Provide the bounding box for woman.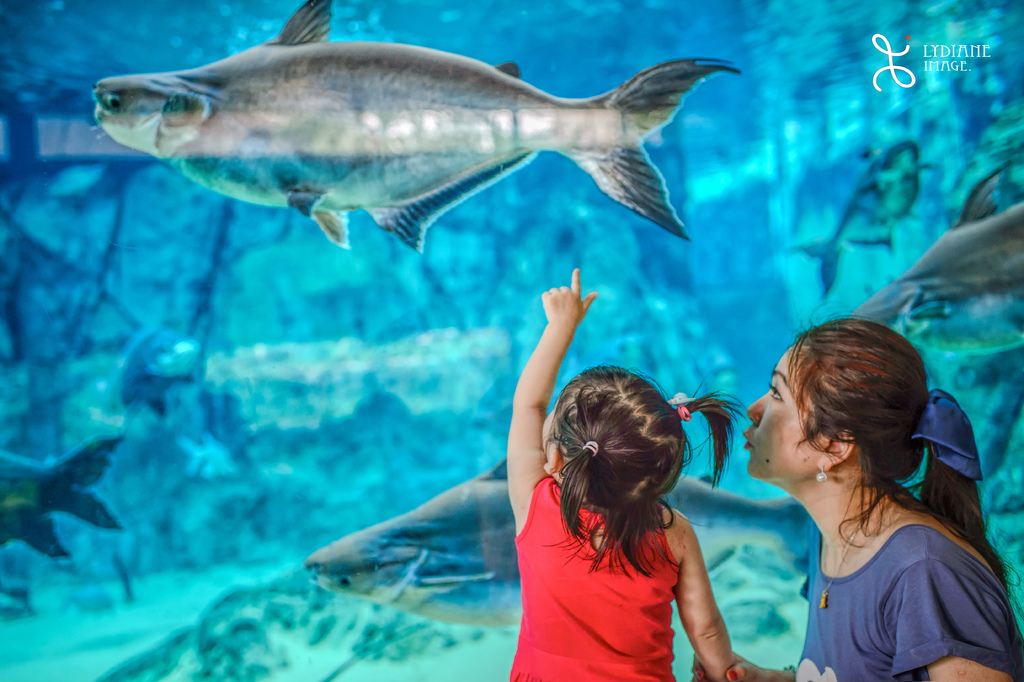
bbox(732, 301, 1007, 681).
